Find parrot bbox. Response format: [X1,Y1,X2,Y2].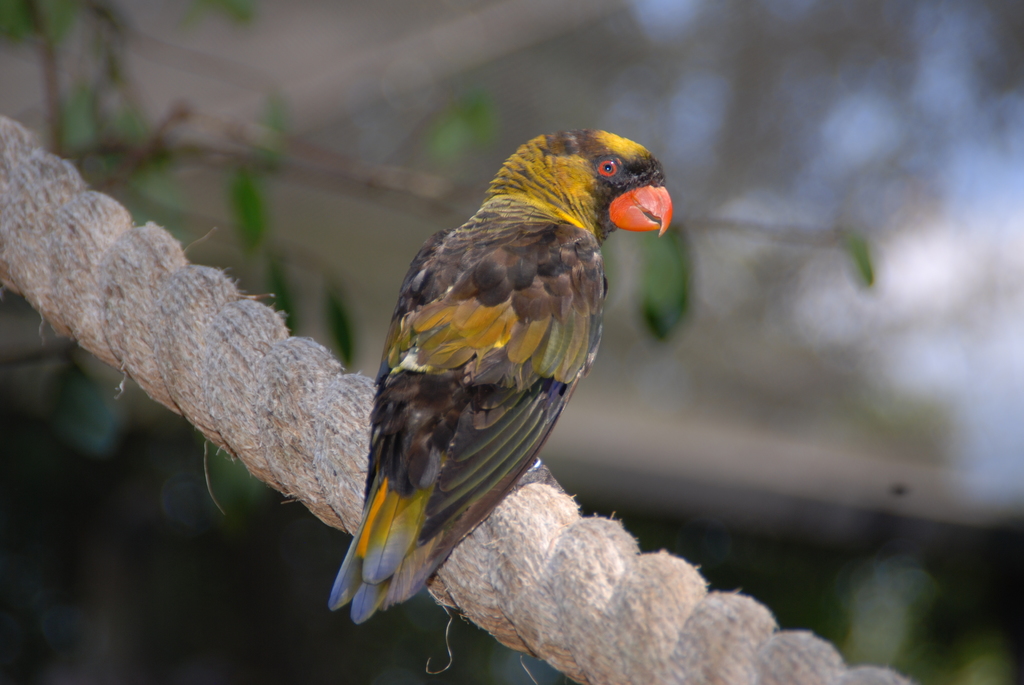
[333,127,675,628].
